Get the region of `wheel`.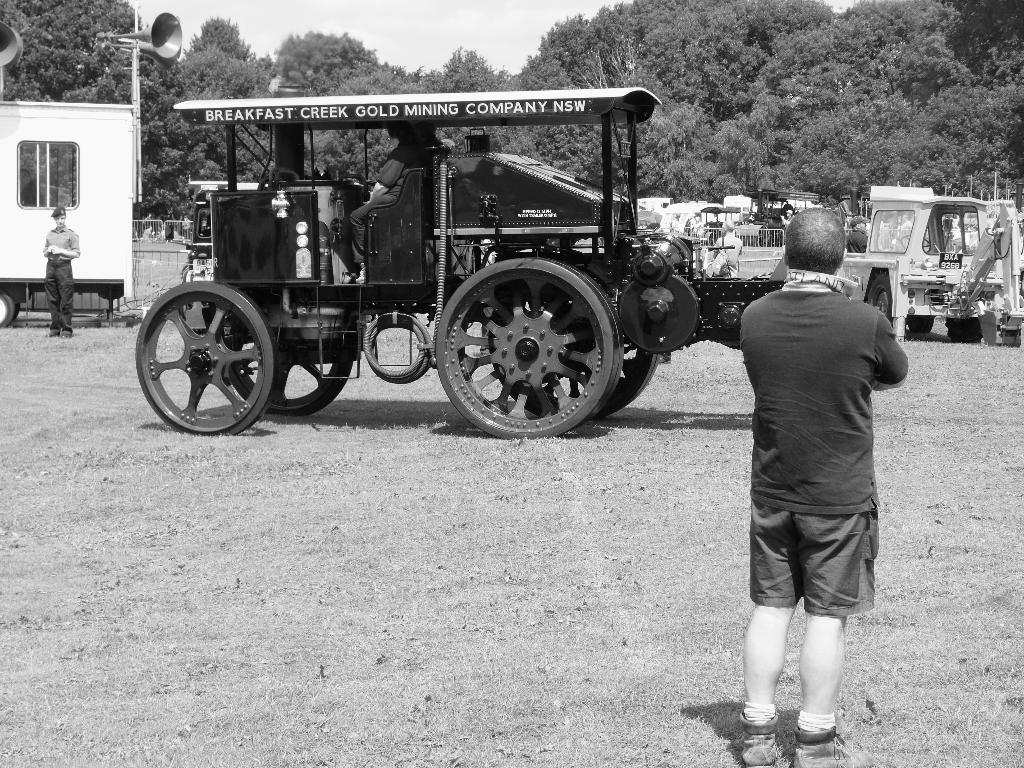
bbox=[12, 303, 19, 323].
